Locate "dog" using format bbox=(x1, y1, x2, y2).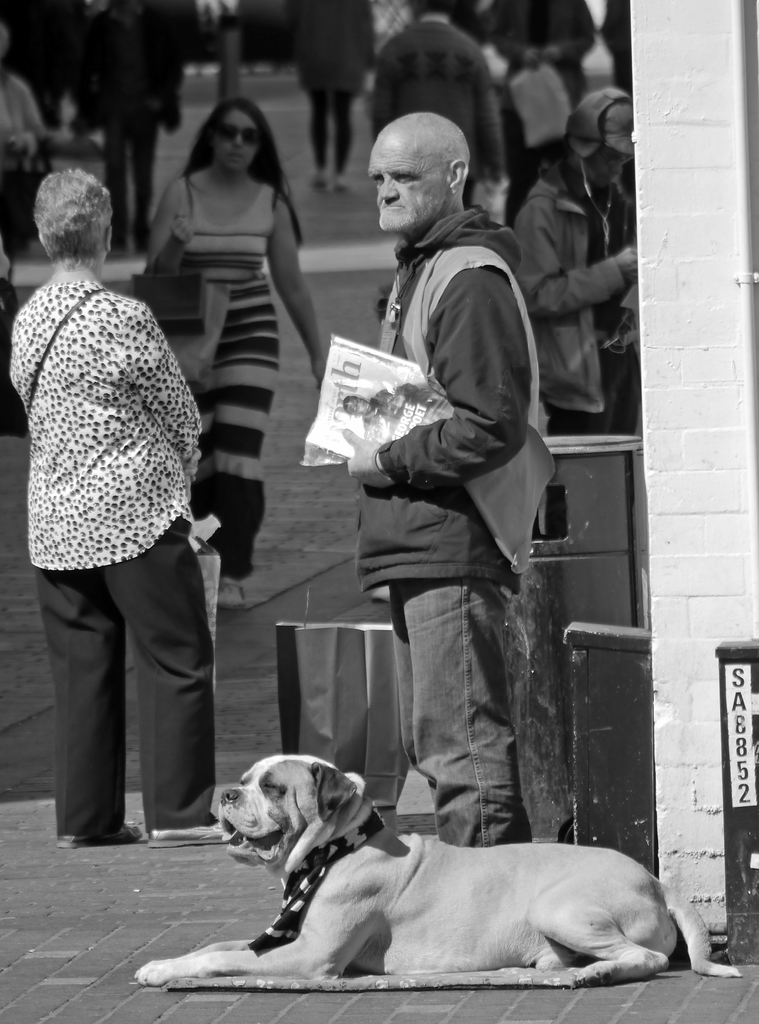
bbox=(131, 750, 746, 996).
